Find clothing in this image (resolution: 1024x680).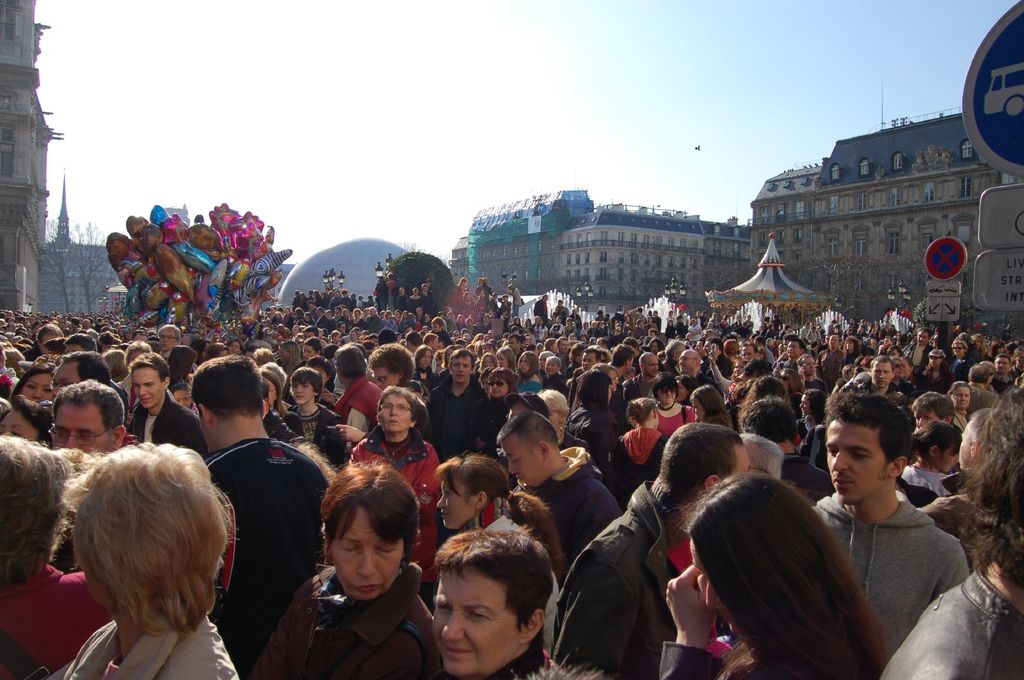
pyautogui.locateOnScreen(895, 460, 963, 510).
